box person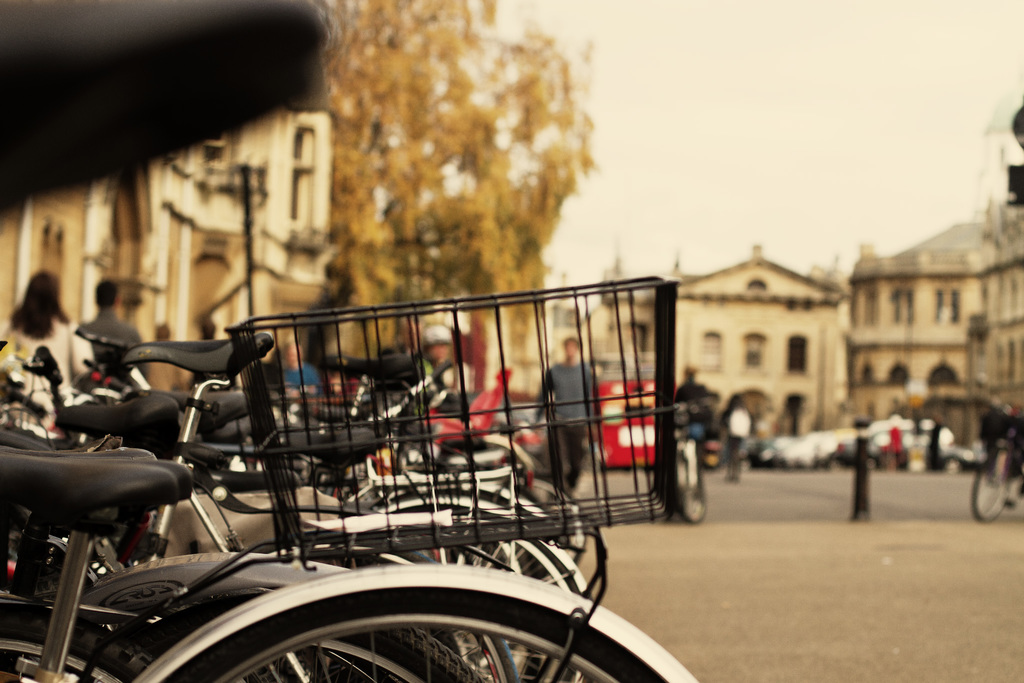
<bbox>413, 318, 452, 381</bbox>
